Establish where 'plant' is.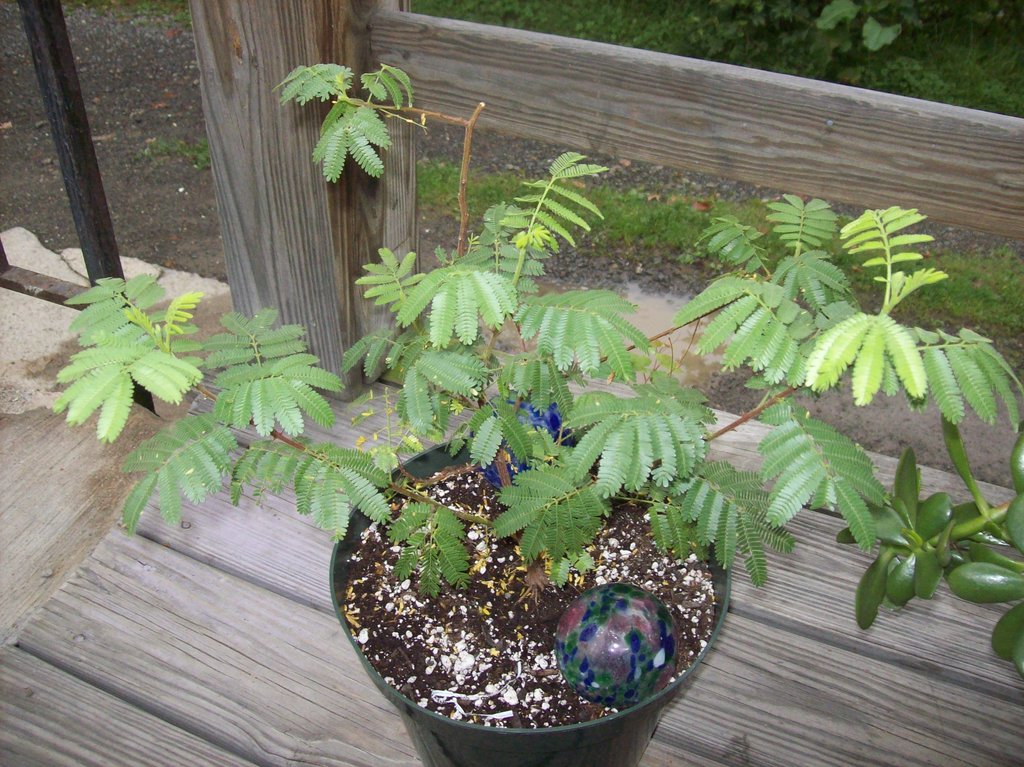
Established at crop(123, 0, 190, 31).
